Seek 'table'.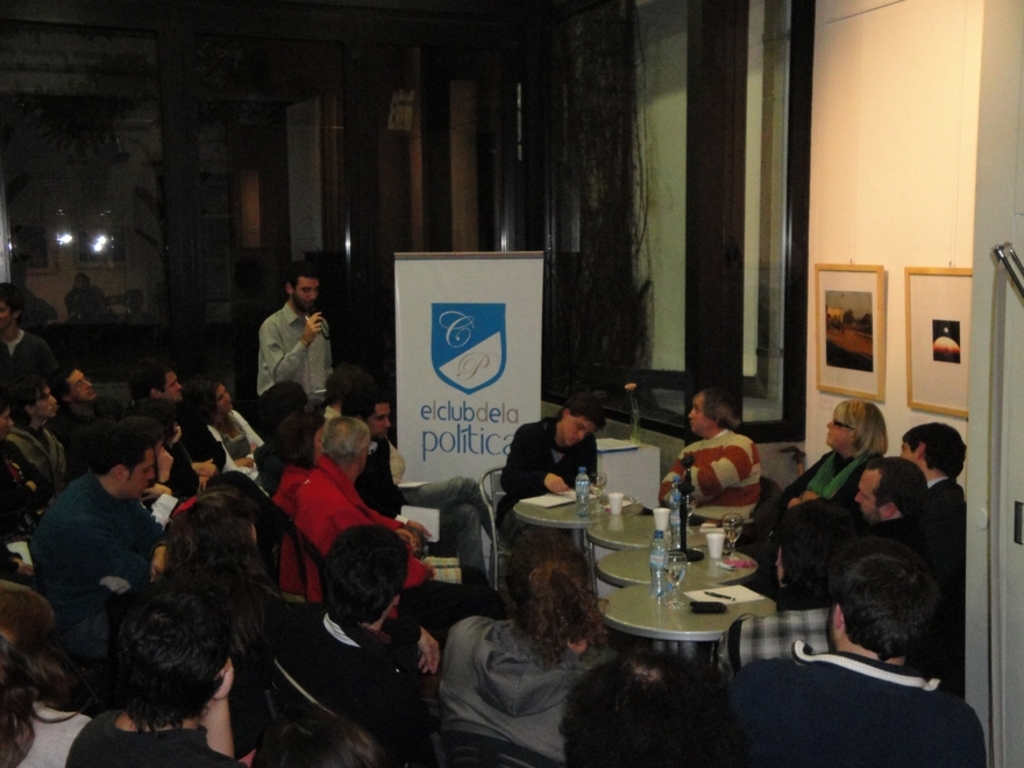
rect(607, 578, 777, 661).
